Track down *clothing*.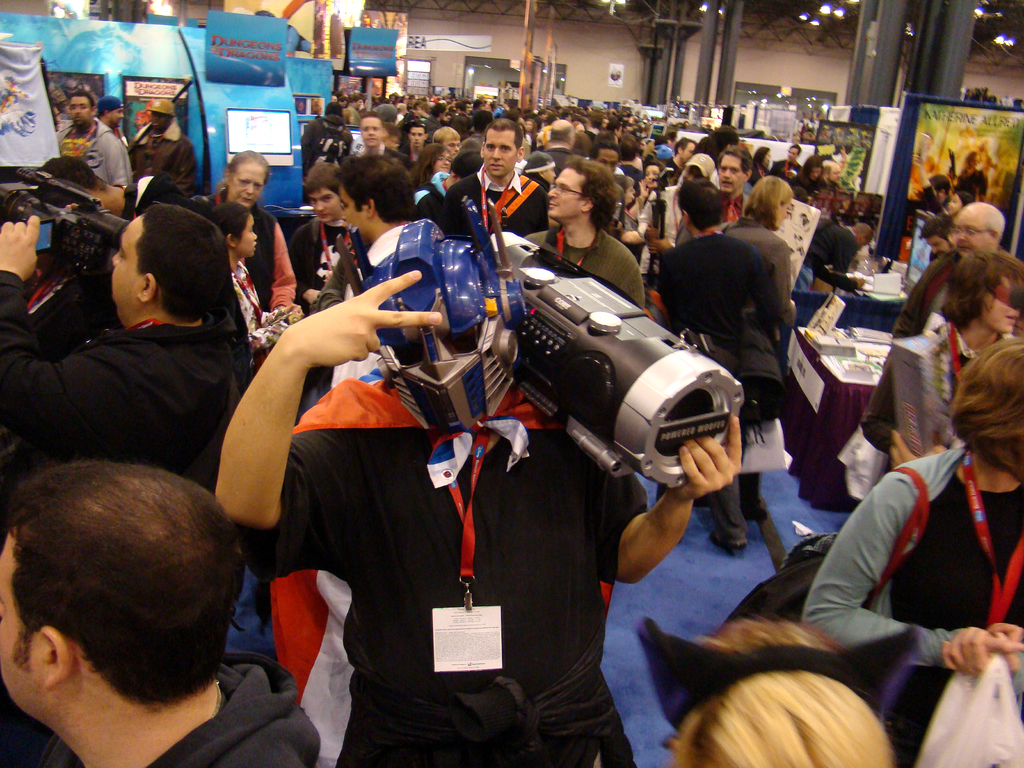
Tracked to left=708, top=214, right=790, bottom=307.
